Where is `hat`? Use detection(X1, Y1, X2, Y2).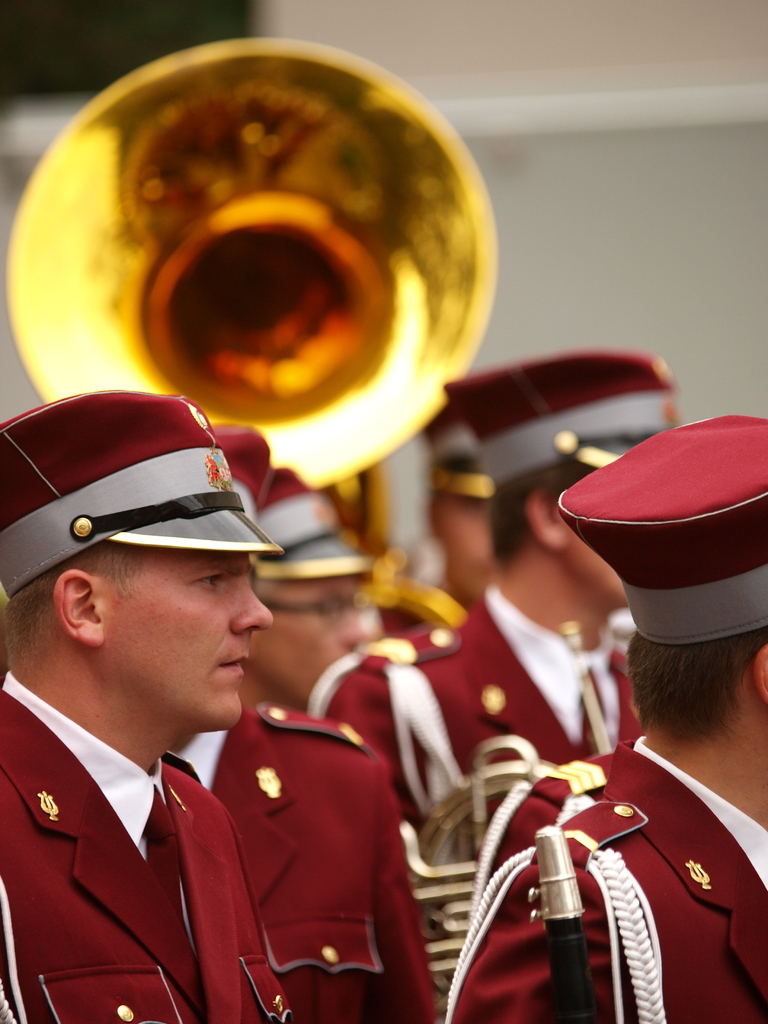
detection(214, 426, 273, 522).
